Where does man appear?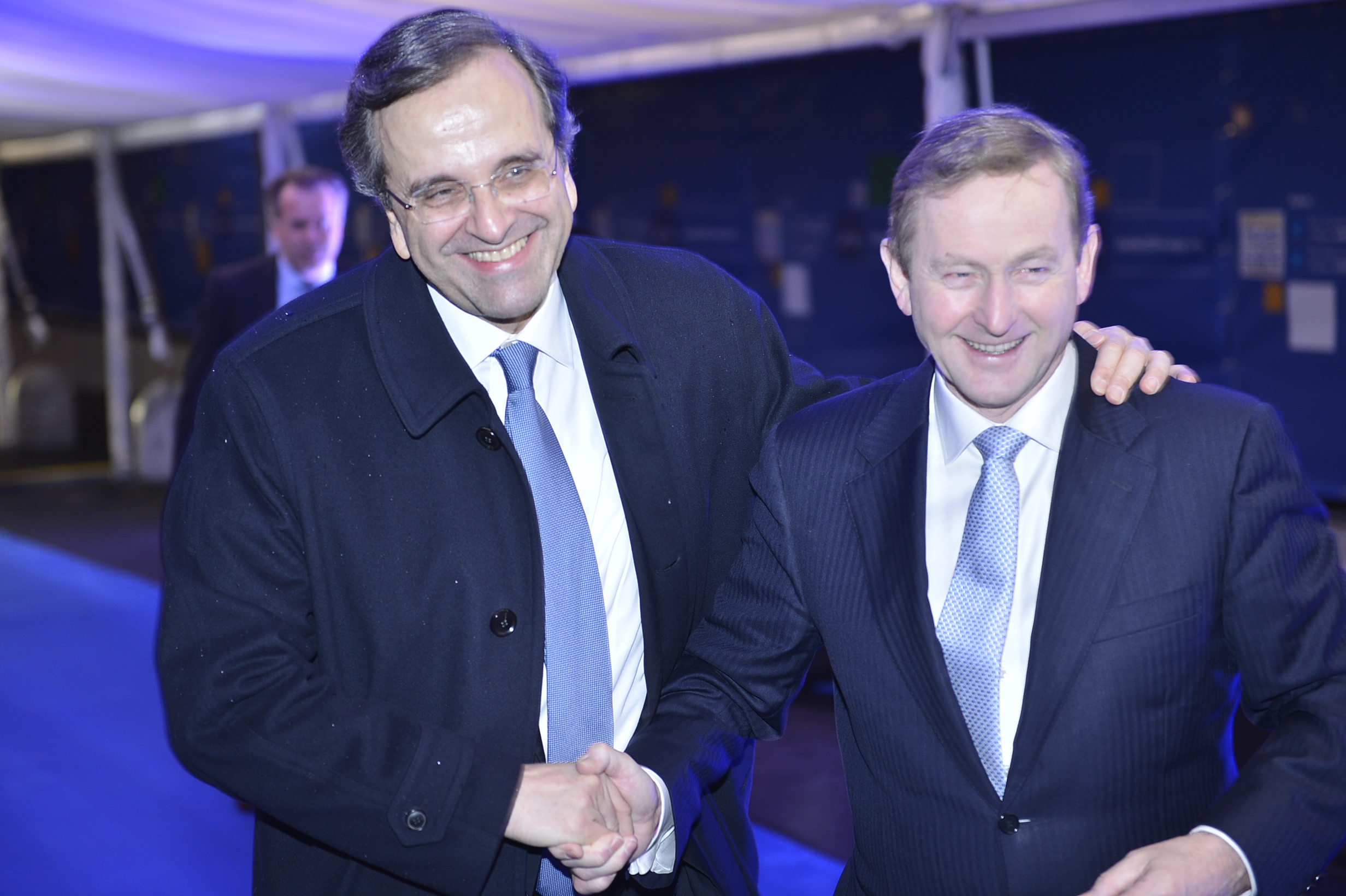
Appears at x1=298 y1=58 x2=735 y2=489.
